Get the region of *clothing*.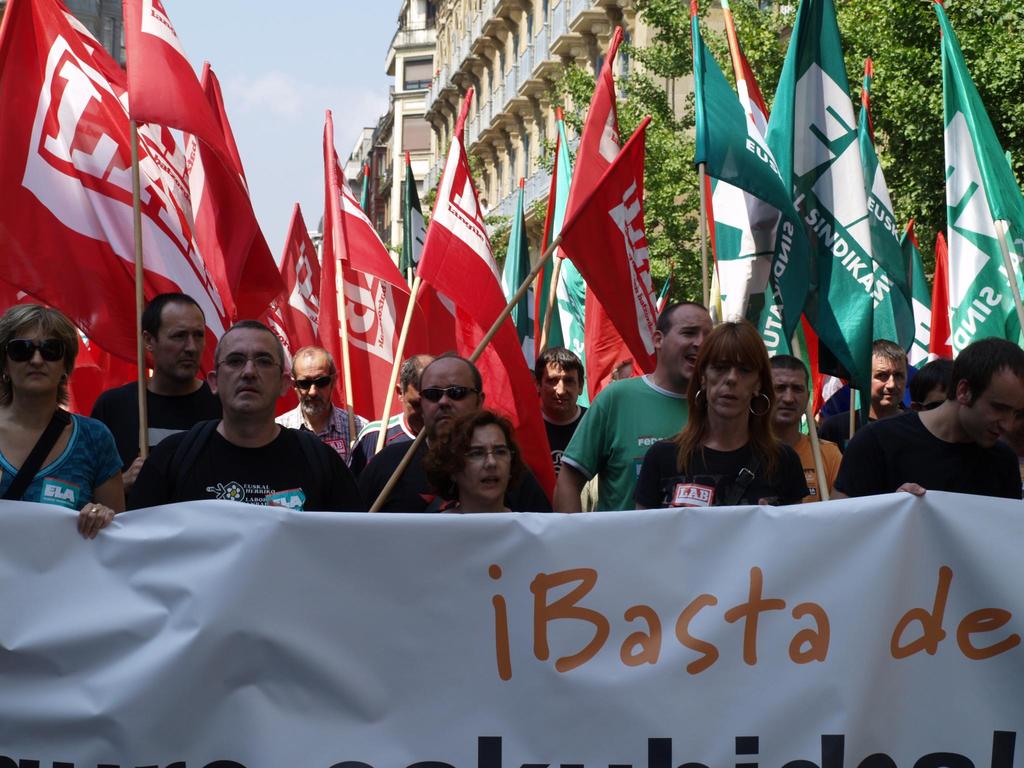
left=837, top=404, right=1022, bottom=499.
